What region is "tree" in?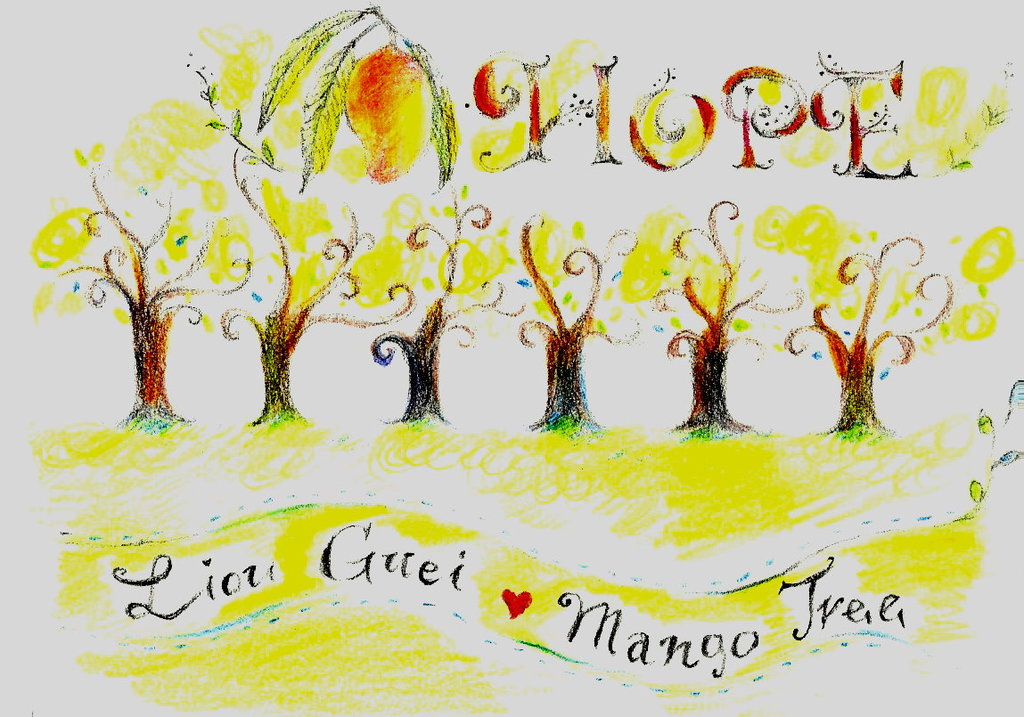
(365, 186, 461, 437).
